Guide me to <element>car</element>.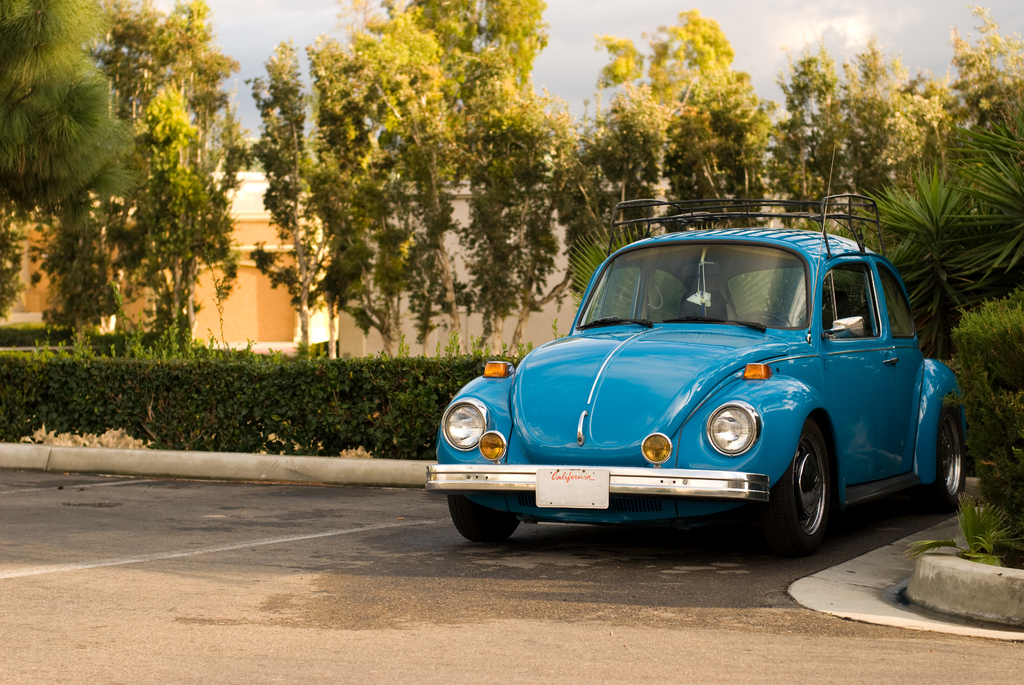
Guidance: (436, 228, 934, 547).
